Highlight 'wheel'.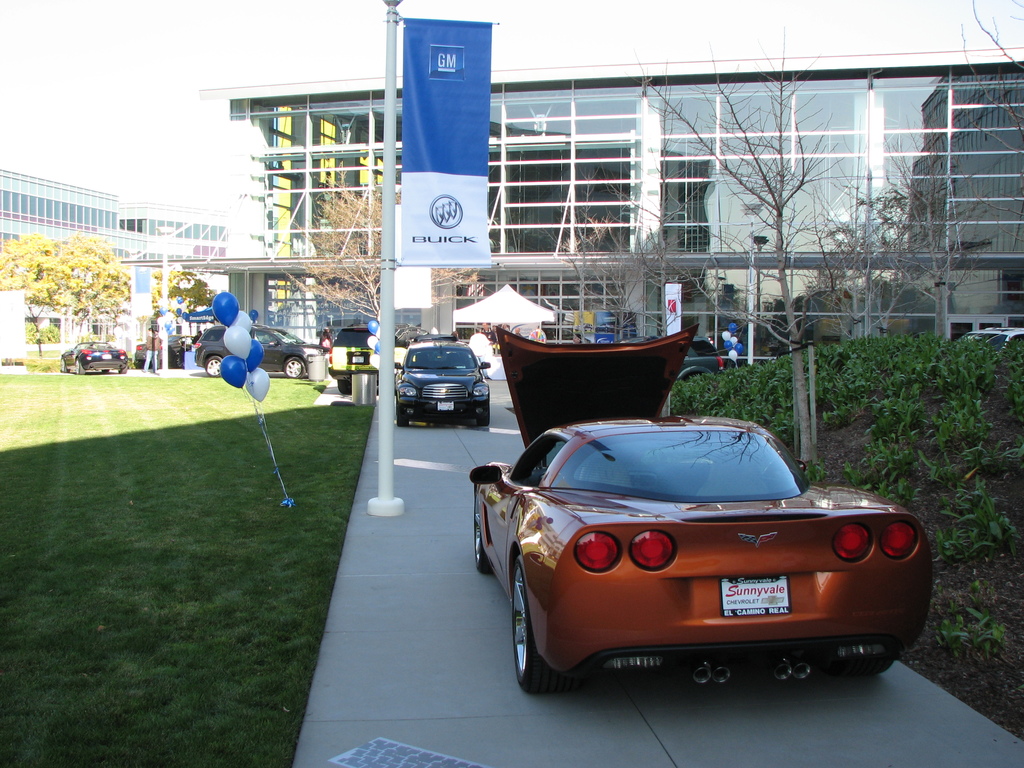
Highlighted region: box=[59, 356, 68, 372].
